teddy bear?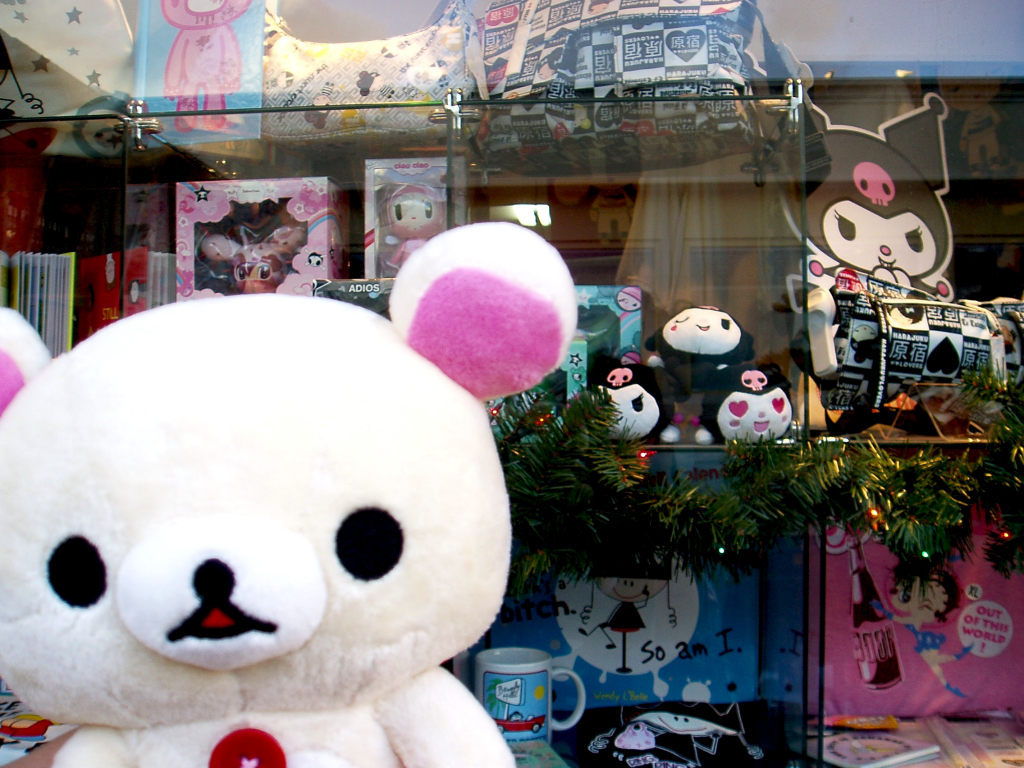
[0, 220, 574, 767]
